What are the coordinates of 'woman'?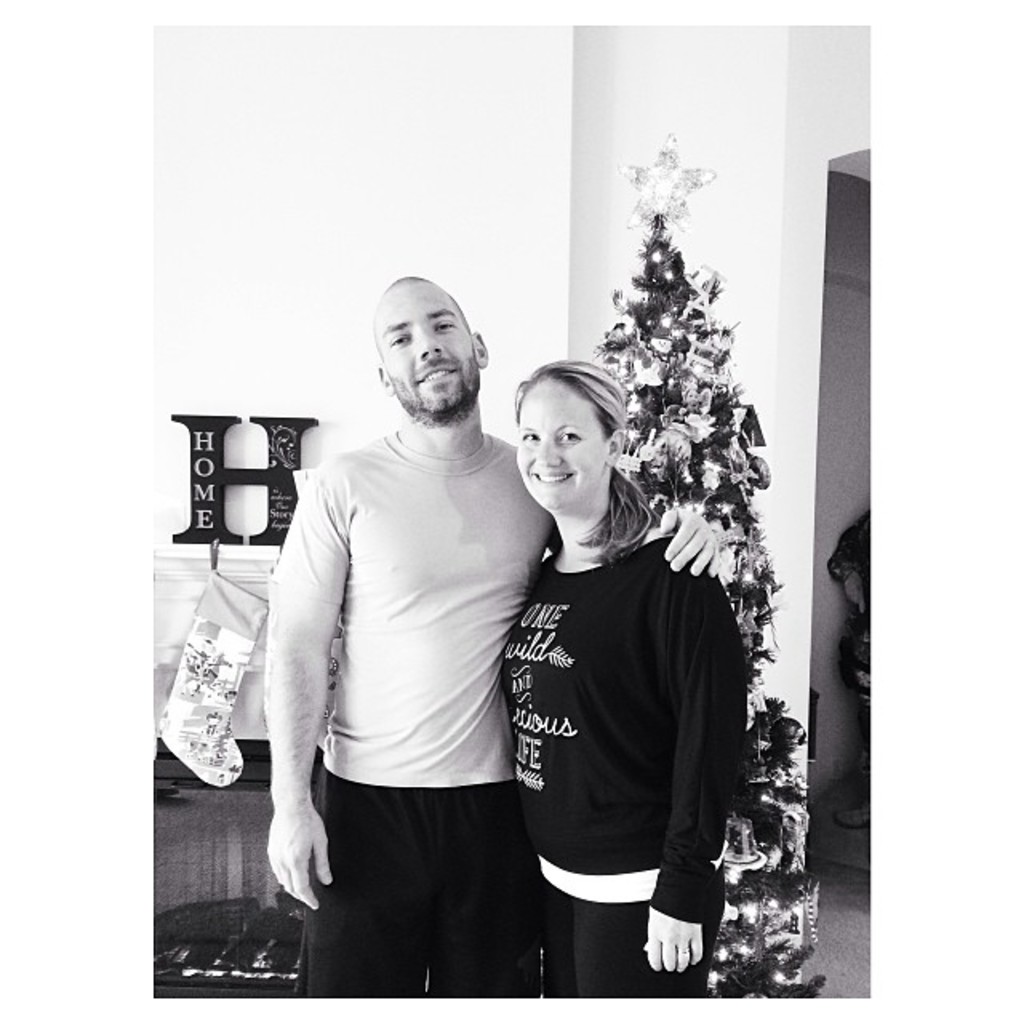
left=499, top=363, right=747, bottom=1013.
